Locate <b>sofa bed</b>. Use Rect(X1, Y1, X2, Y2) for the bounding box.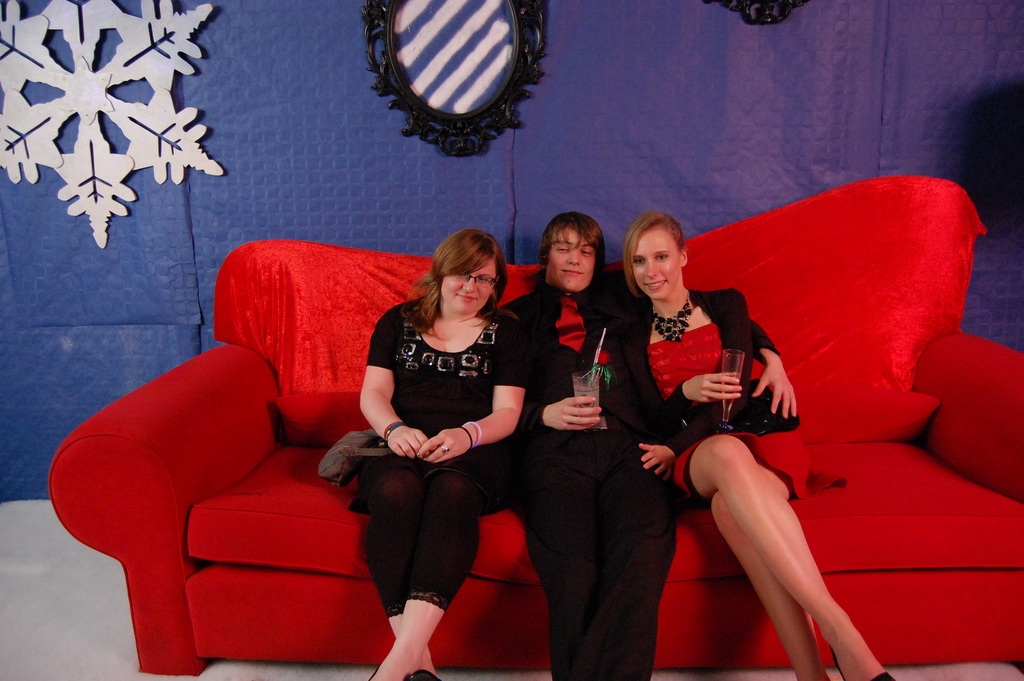
Rect(50, 177, 1023, 679).
